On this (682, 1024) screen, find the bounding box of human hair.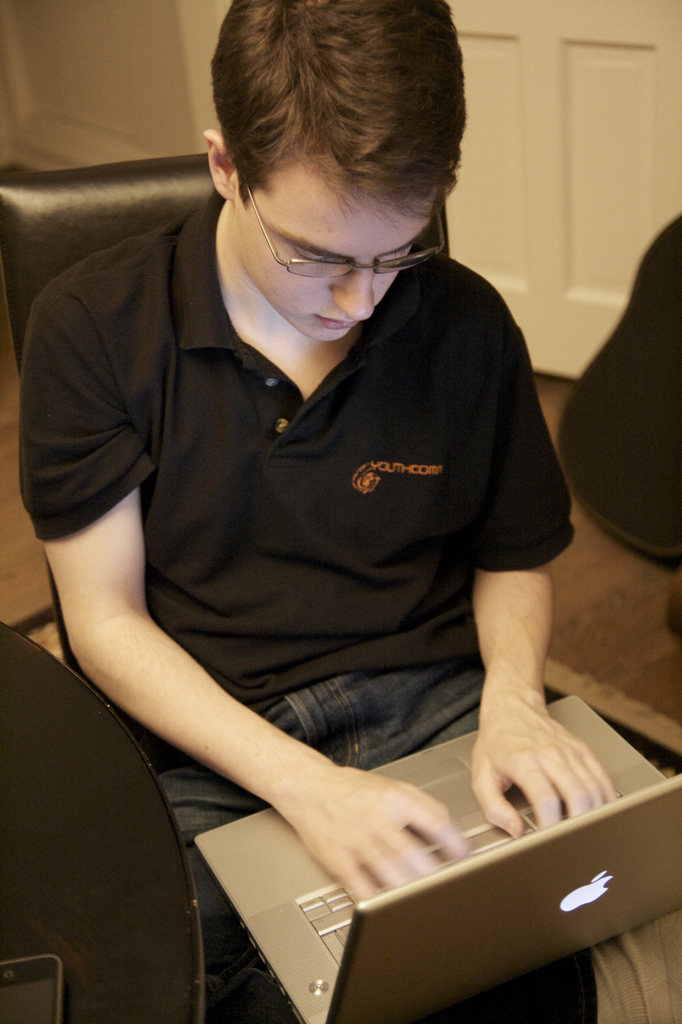
Bounding box: 206, 0, 484, 234.
